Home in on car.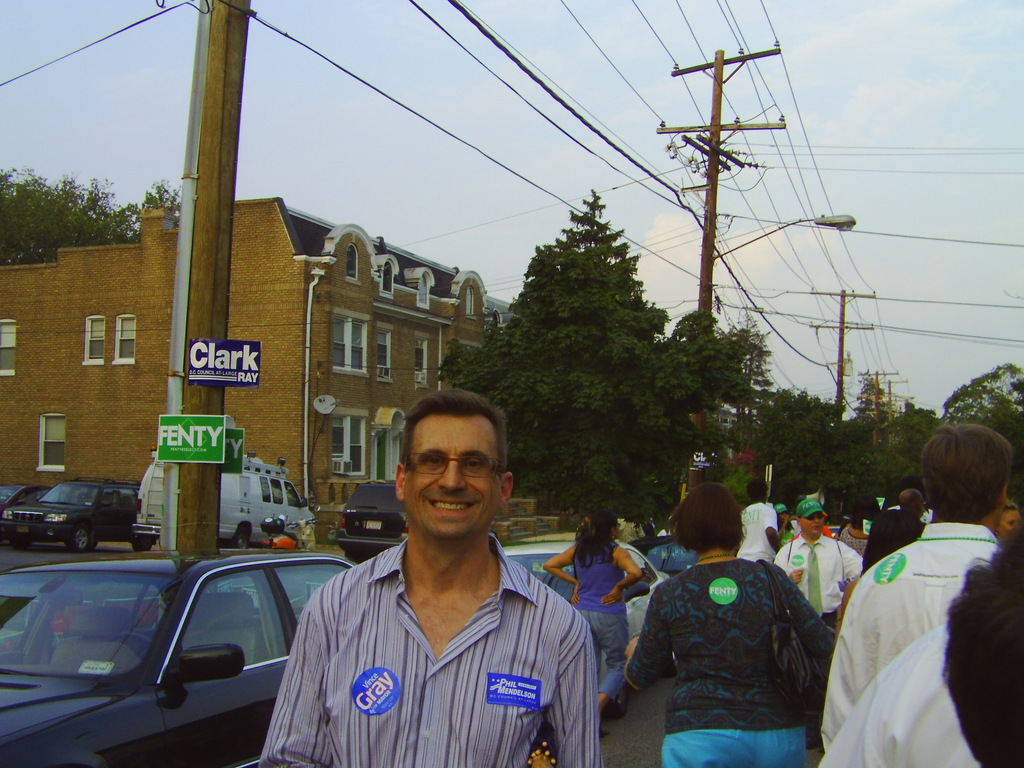
Homed in at select_region(328, 479, 408, 562).
